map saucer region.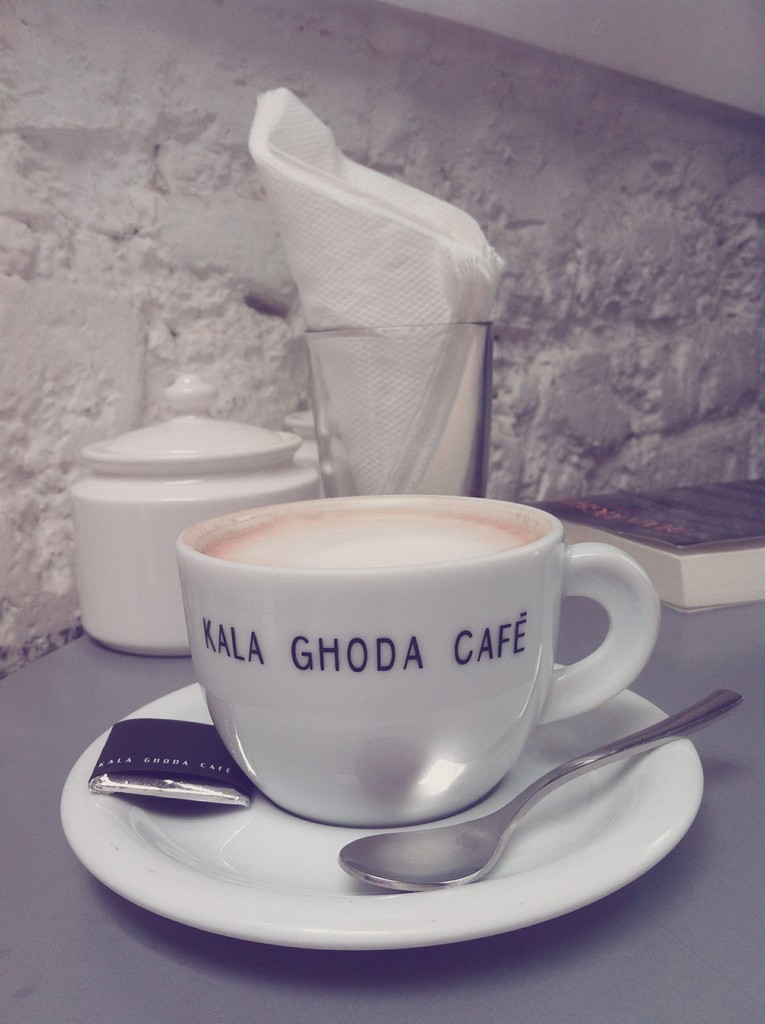
Mapped to box(56, 662, 707, 952).
